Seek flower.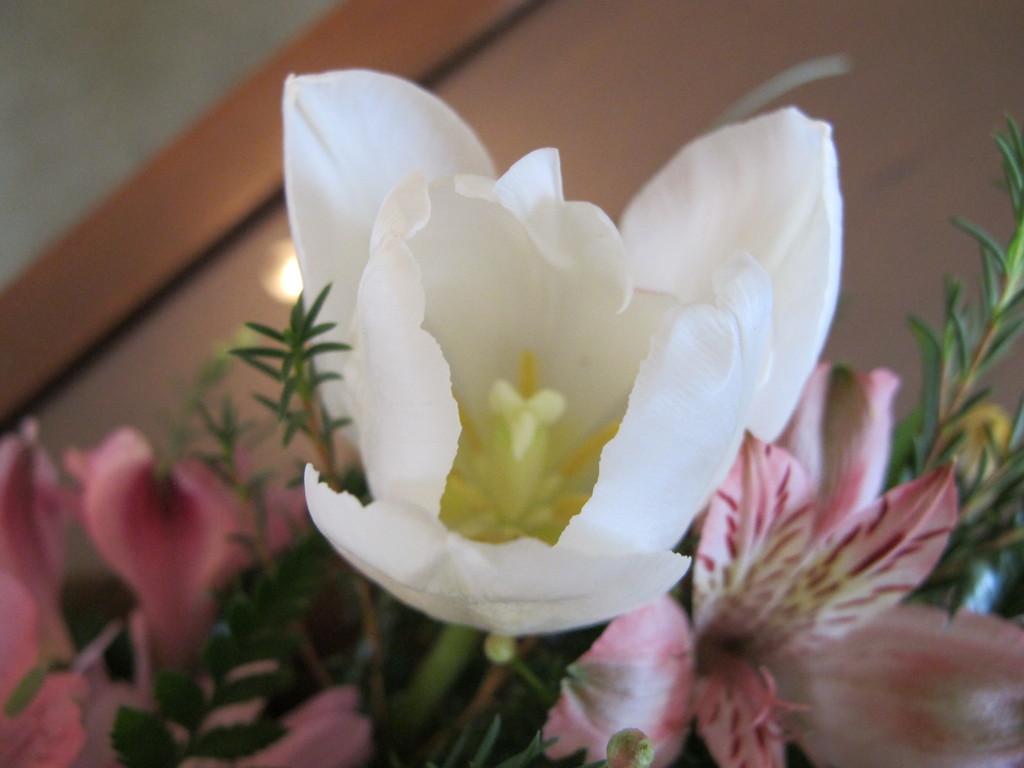
(x1=117, y1=688, x2=396, y2=767).
